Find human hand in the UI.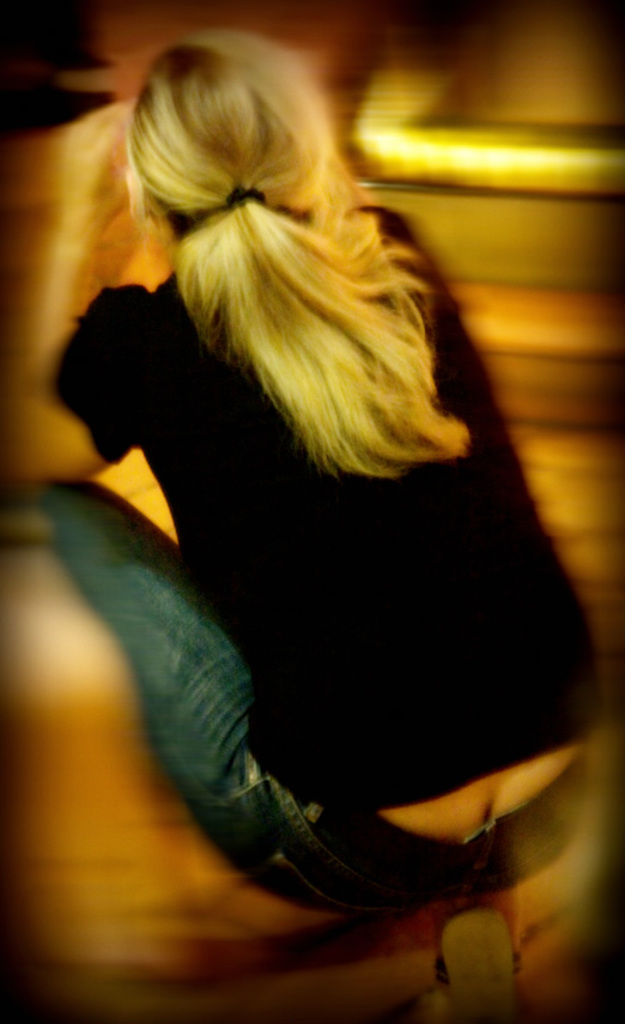
UI element at 59, 99, 144, 229.
